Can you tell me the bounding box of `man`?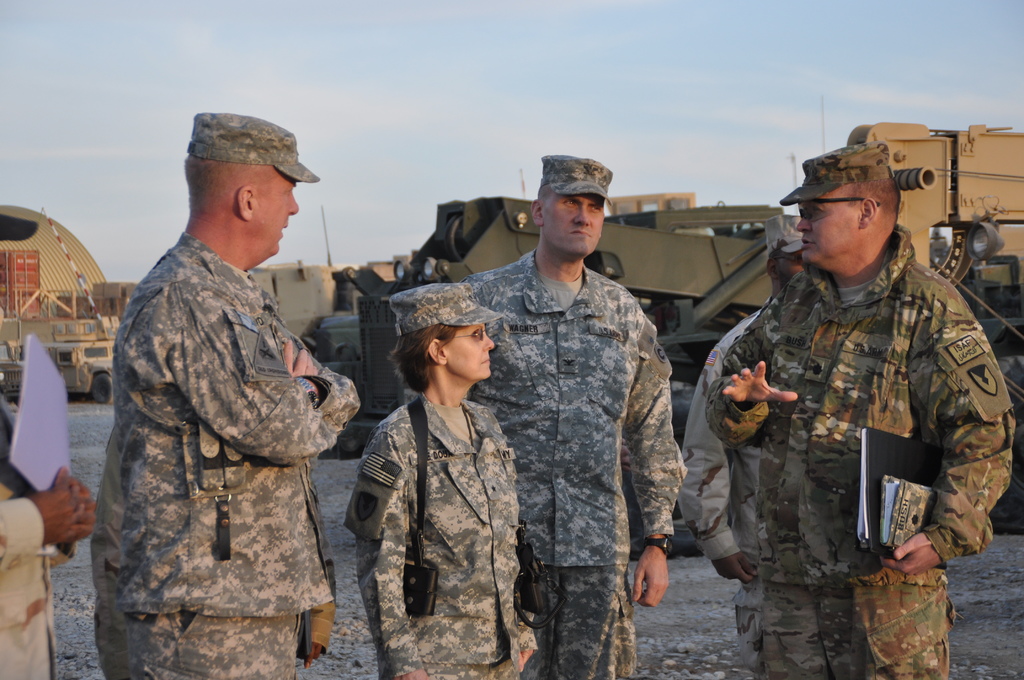
<region>0, 387, 100, 679</region>.
